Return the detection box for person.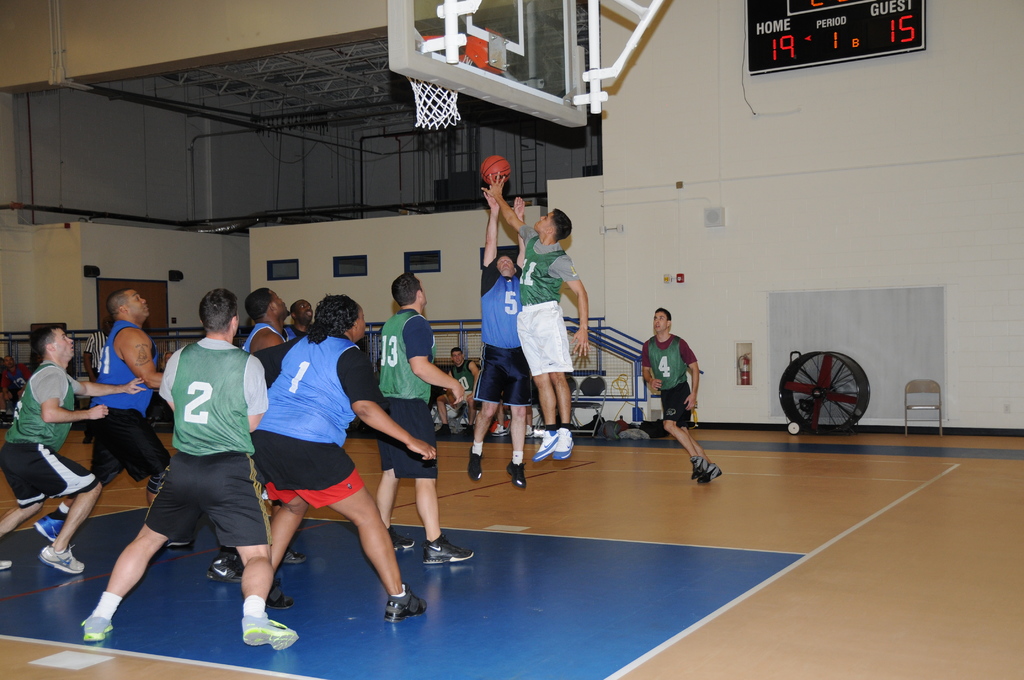
[left=480, top=171, right=591, bottom=458].
